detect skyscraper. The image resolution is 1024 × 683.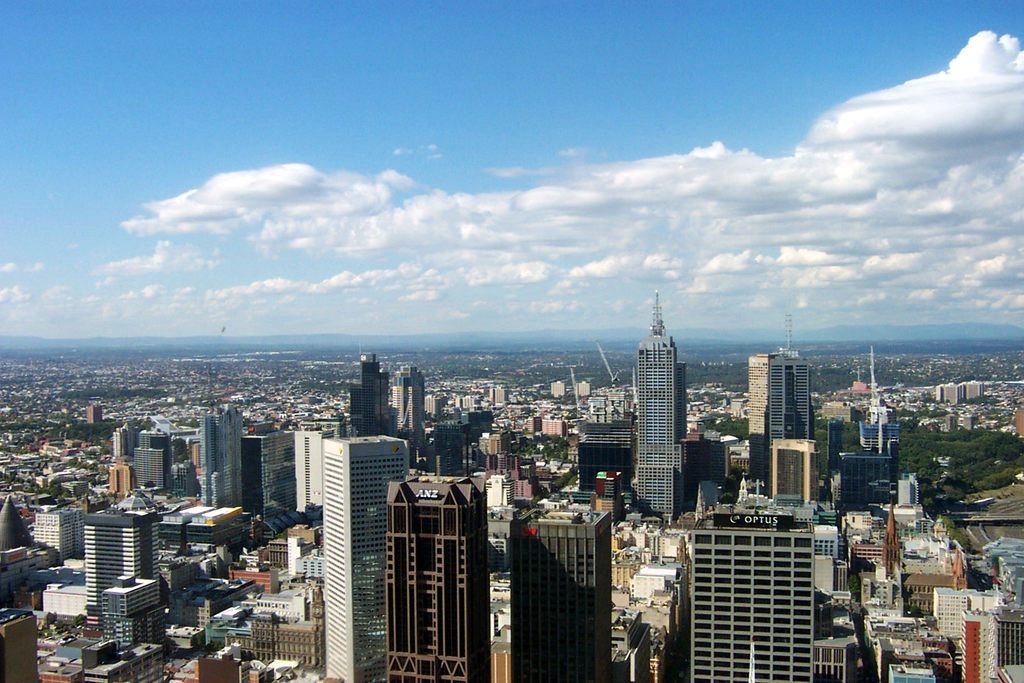
[510,506,611,682].
